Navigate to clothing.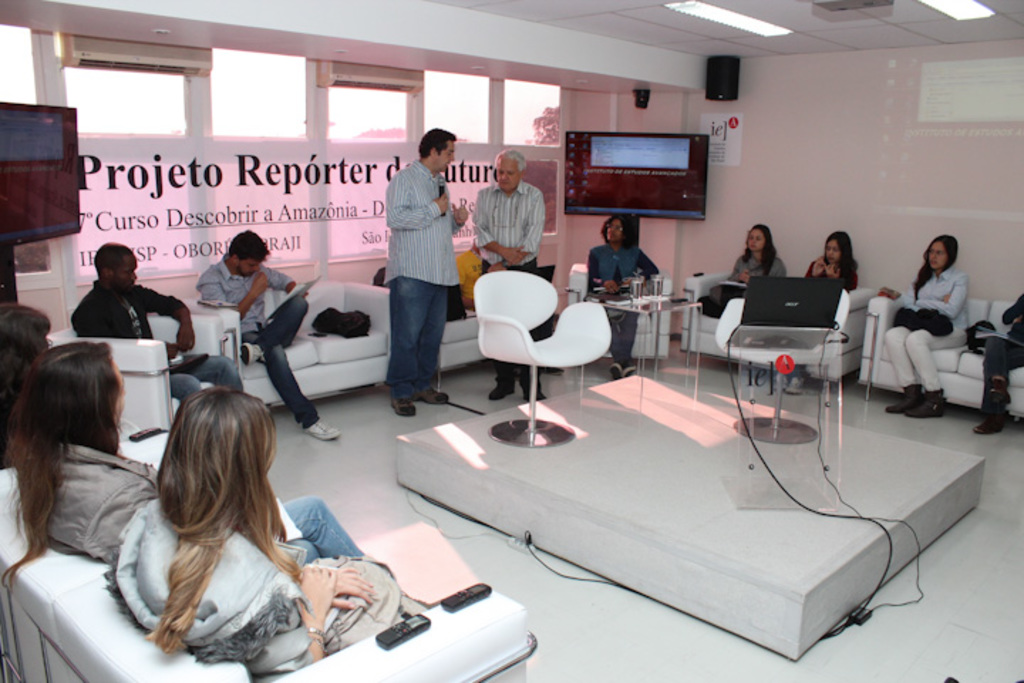
Navigation target: 964 272 1023 398.
